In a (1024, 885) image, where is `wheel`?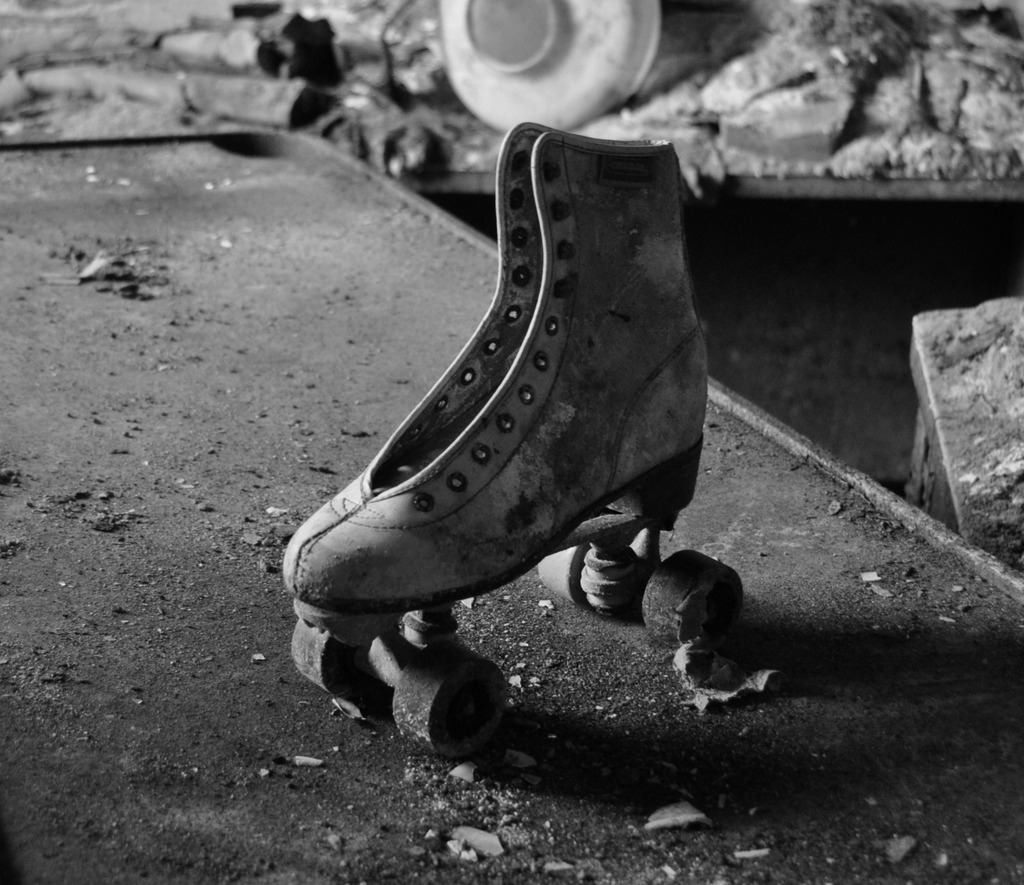
x1=534 y1=545 x2=622 y2=609.
